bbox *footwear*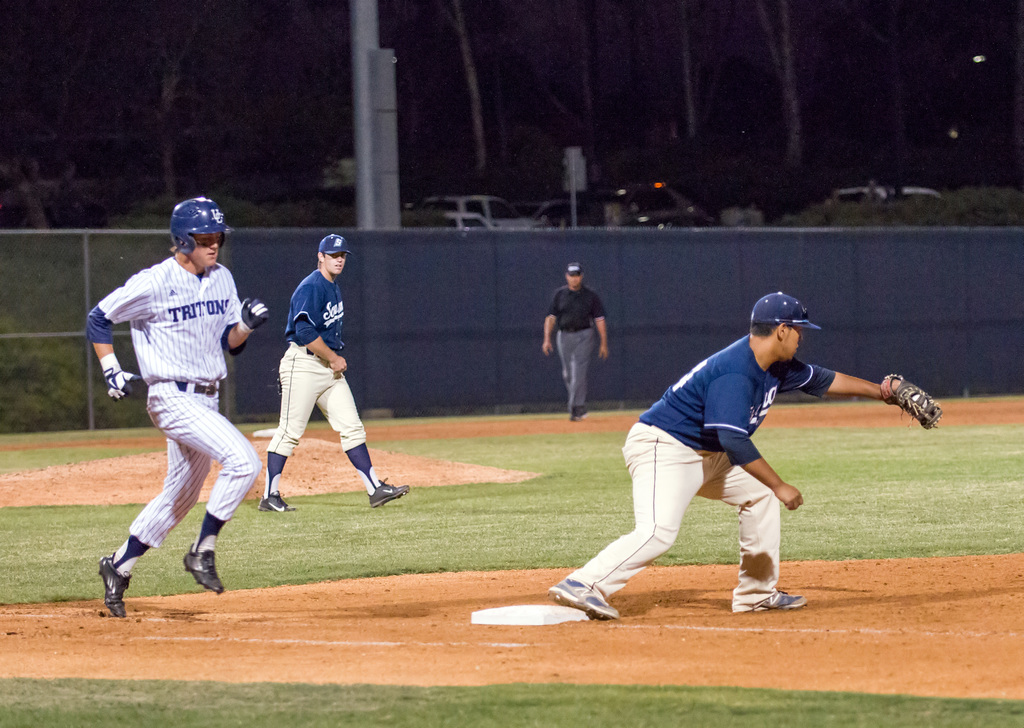
<box>257,488,299,515</box>
